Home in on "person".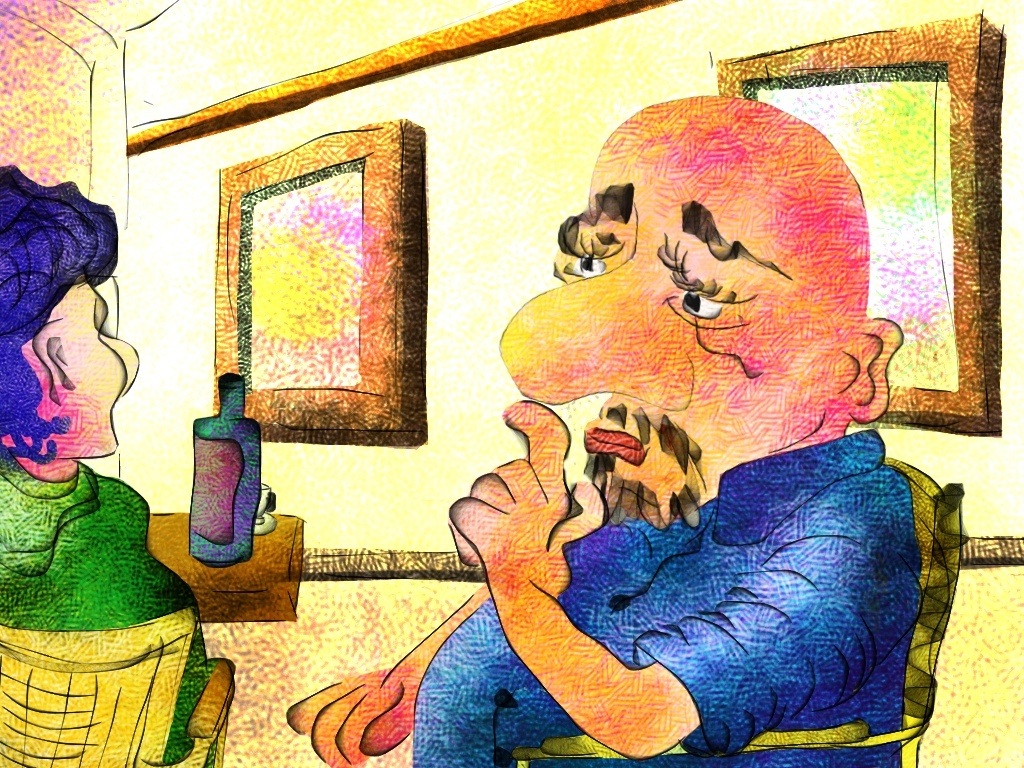
Homed in at 0/160/215/767.
